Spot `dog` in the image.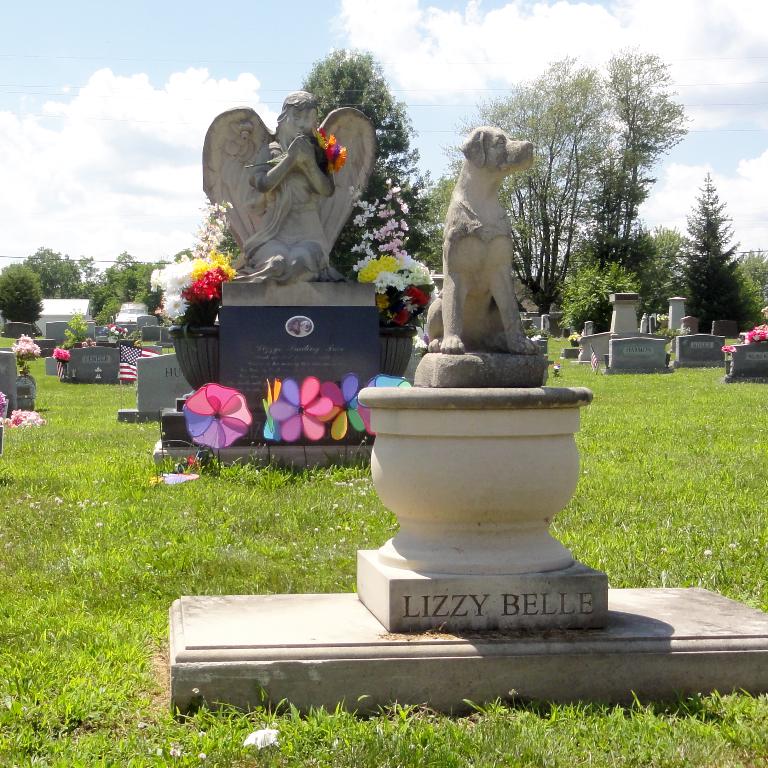
`dog` found at select_region(419, 119, 551, 362).
